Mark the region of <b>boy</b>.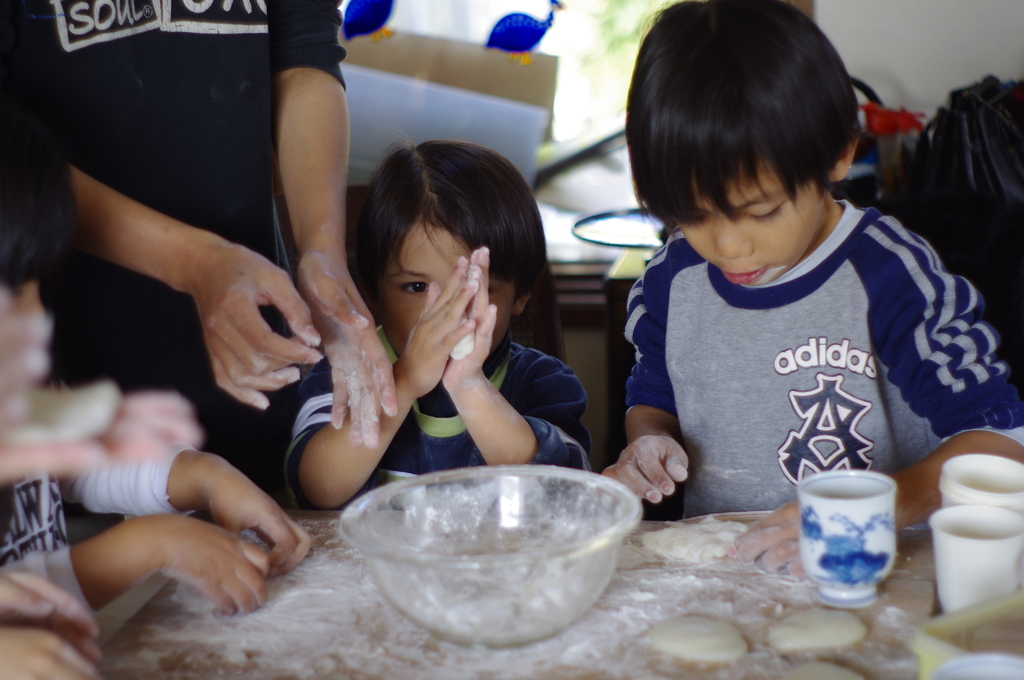
Region: Rect(280, 137, 594, 512).
